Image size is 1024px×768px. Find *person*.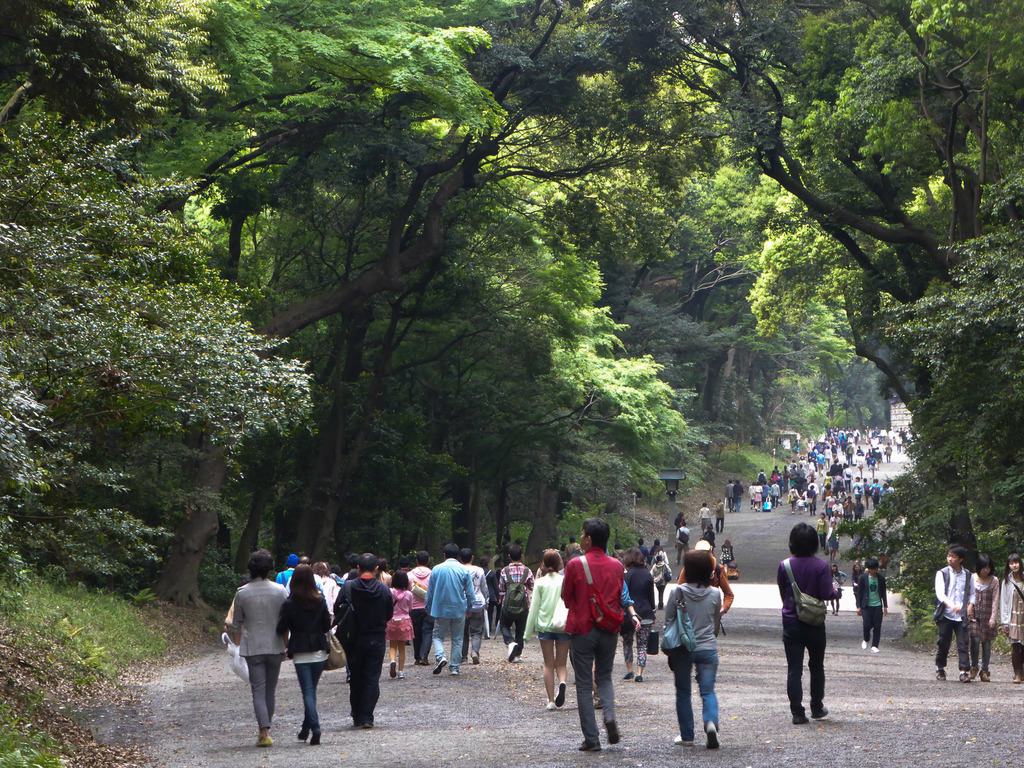
424/544/479/679.
